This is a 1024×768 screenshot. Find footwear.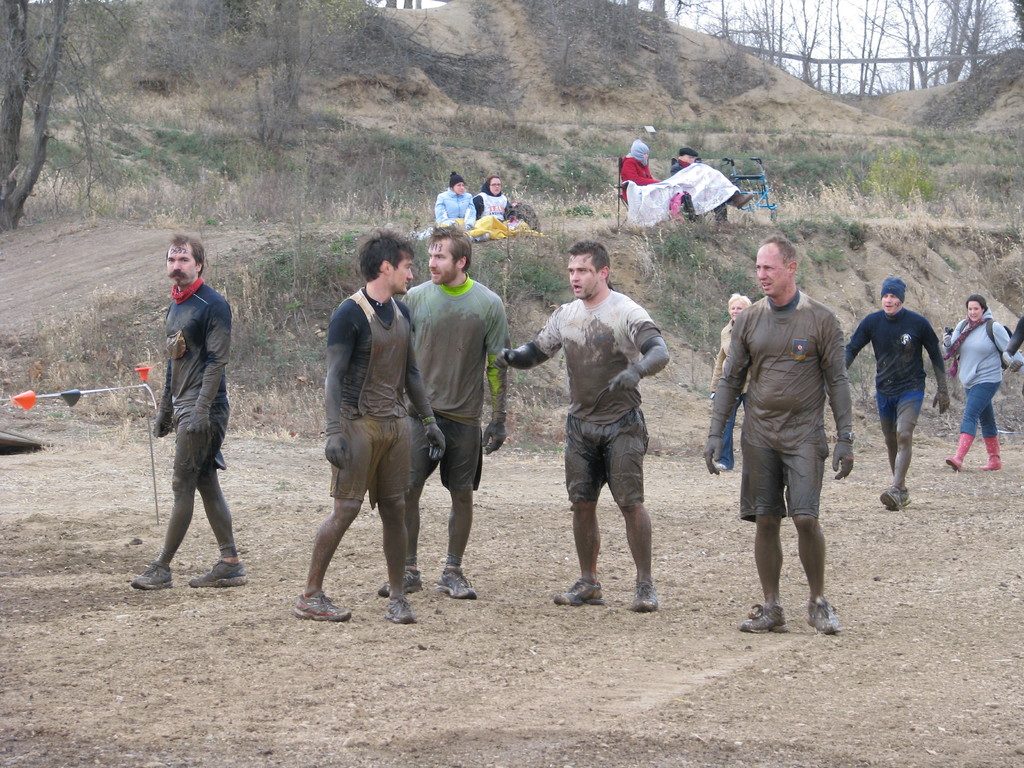
Bounding box: BBox(184, 561, 244, 588).
